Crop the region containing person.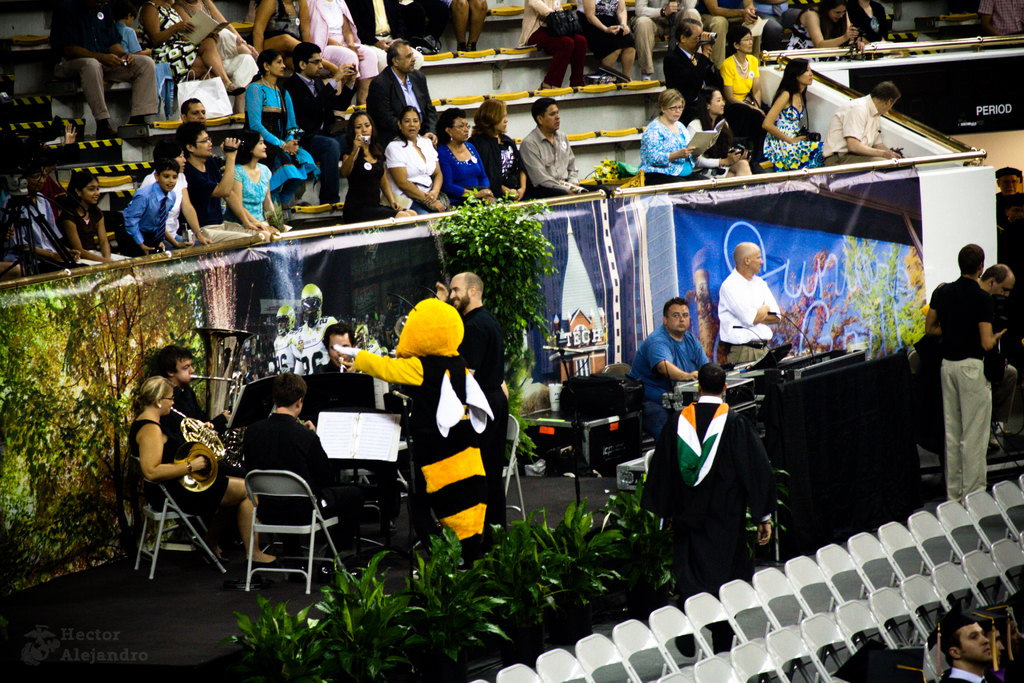
Crop region: Rect(56, 167, 108, 267).
